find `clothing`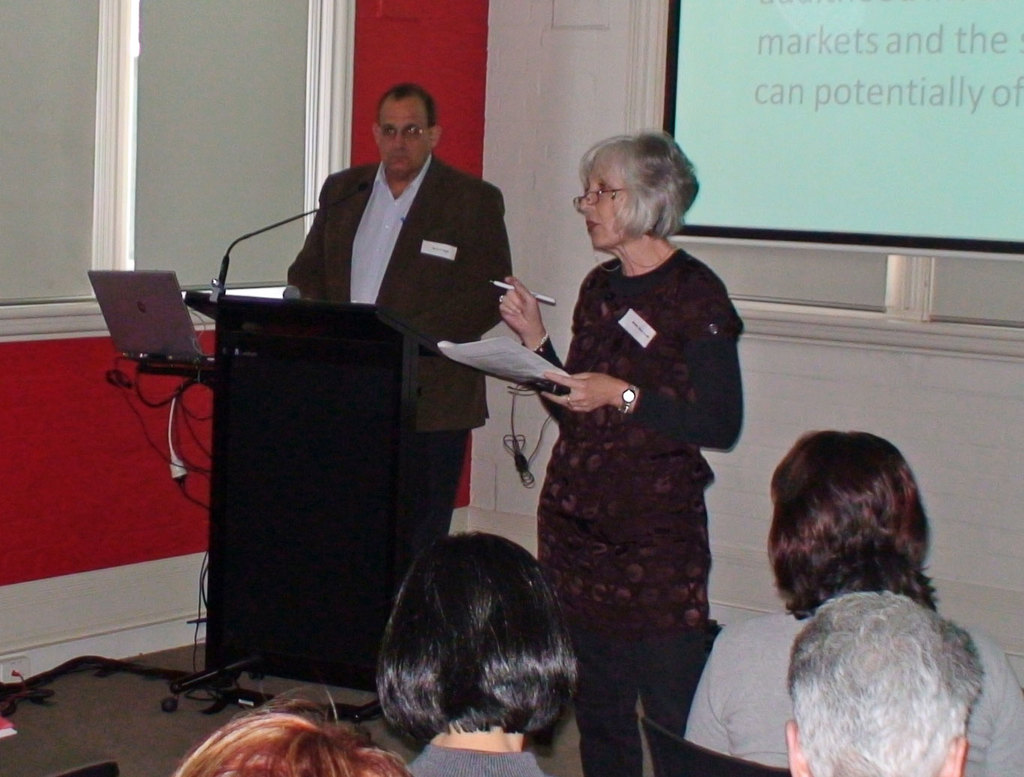
[left=678, top=598, right=1023, bottom=776]
